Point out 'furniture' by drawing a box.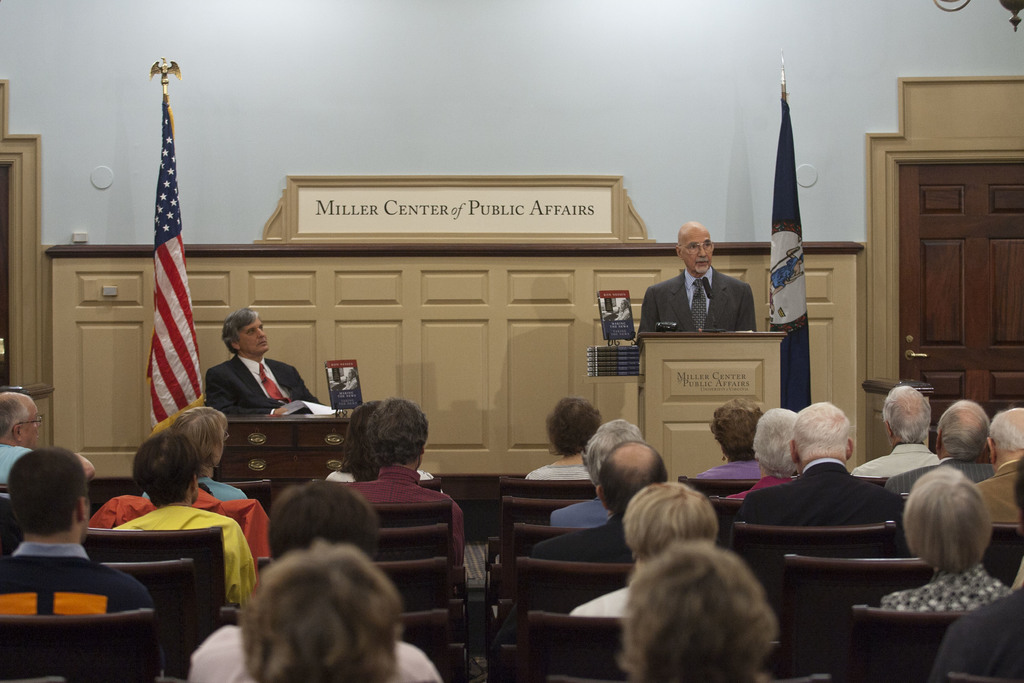
box(728, 511, 901, 588).
